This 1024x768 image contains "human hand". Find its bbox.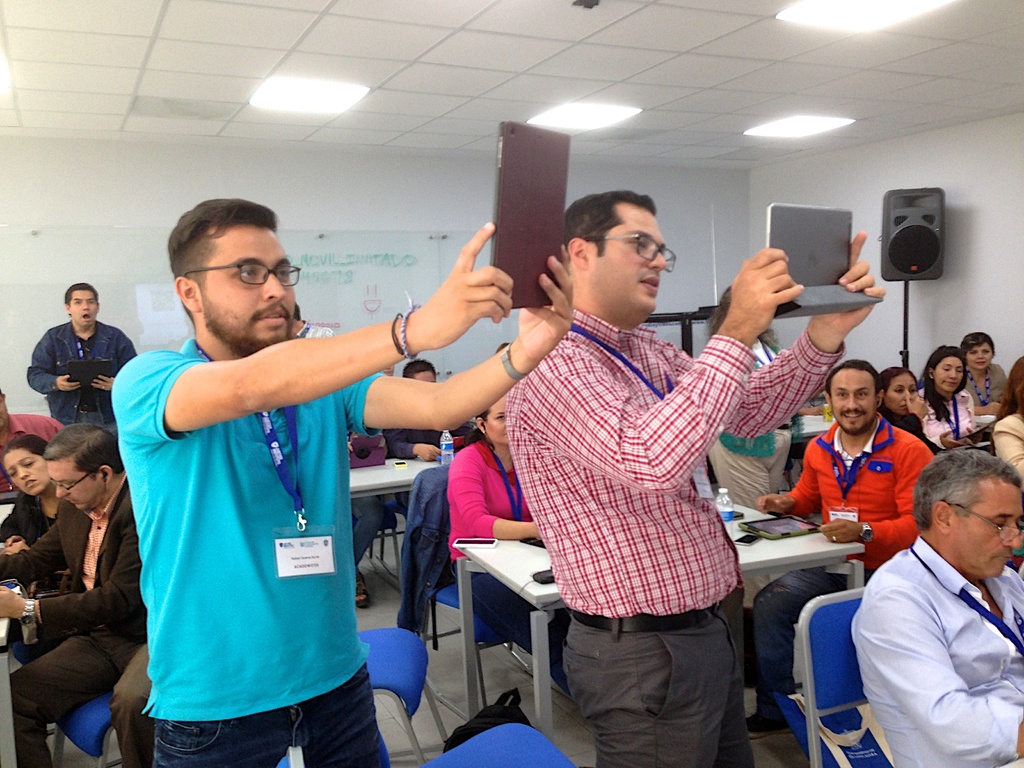
Rect(0, 540, 29, 554).
